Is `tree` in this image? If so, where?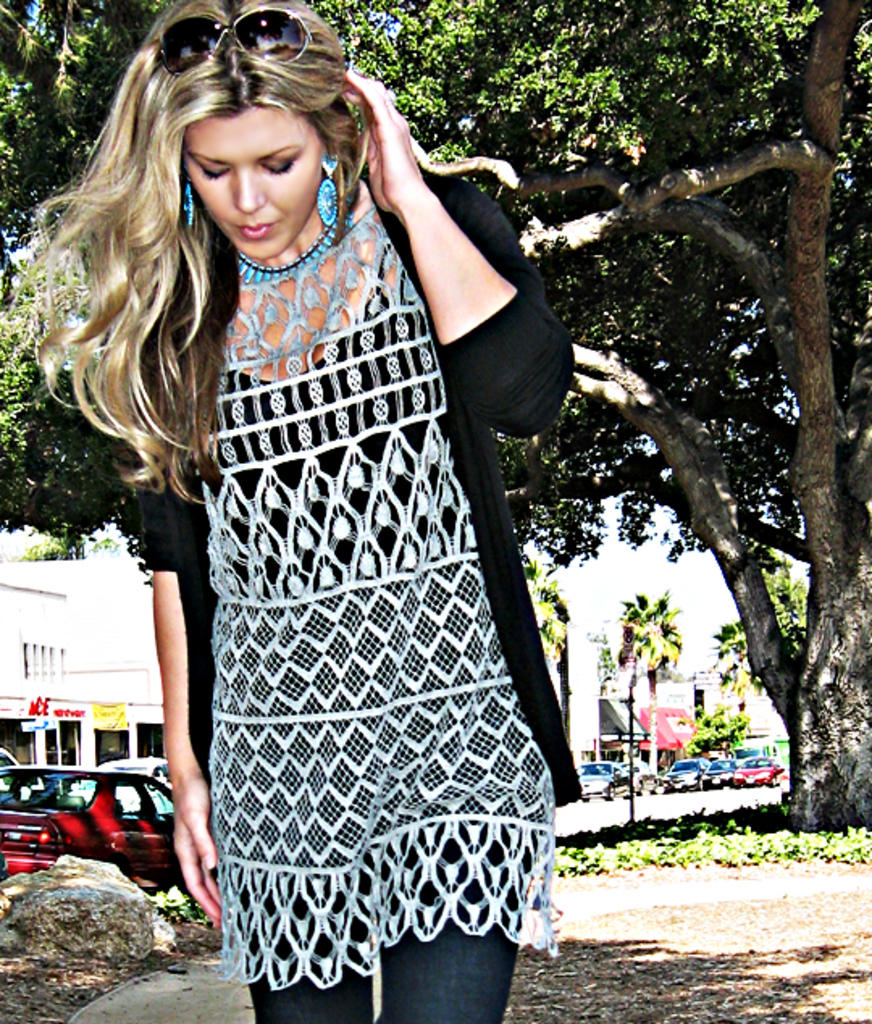
Yes, at <bbox>0, 0, 344, 570</bbox>.
